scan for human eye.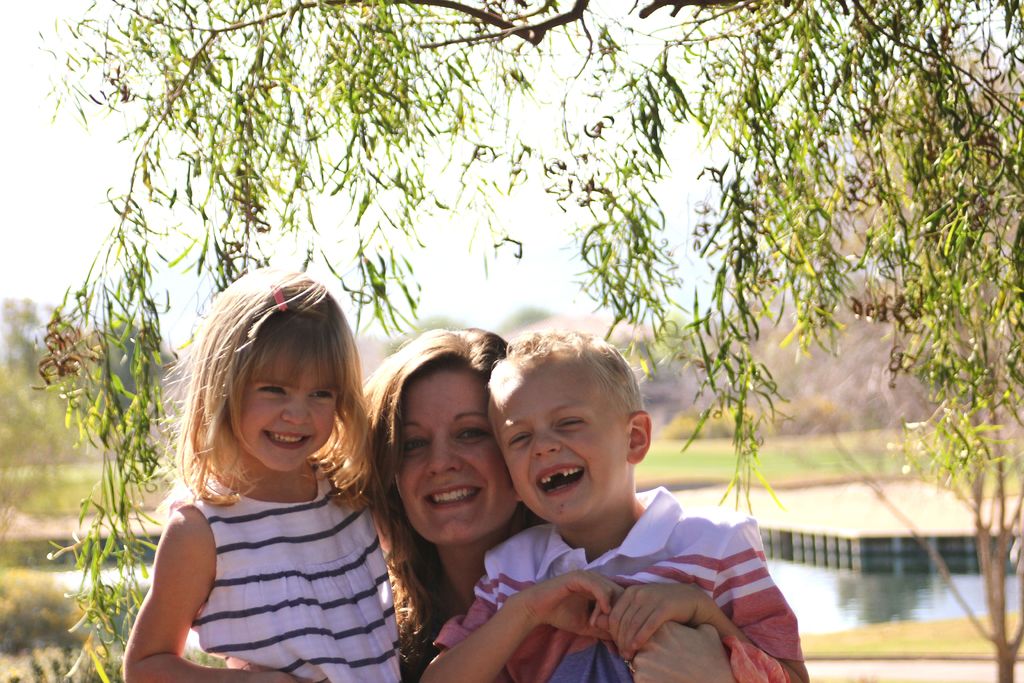
Scan result: region(451, 419, 493, 446).
